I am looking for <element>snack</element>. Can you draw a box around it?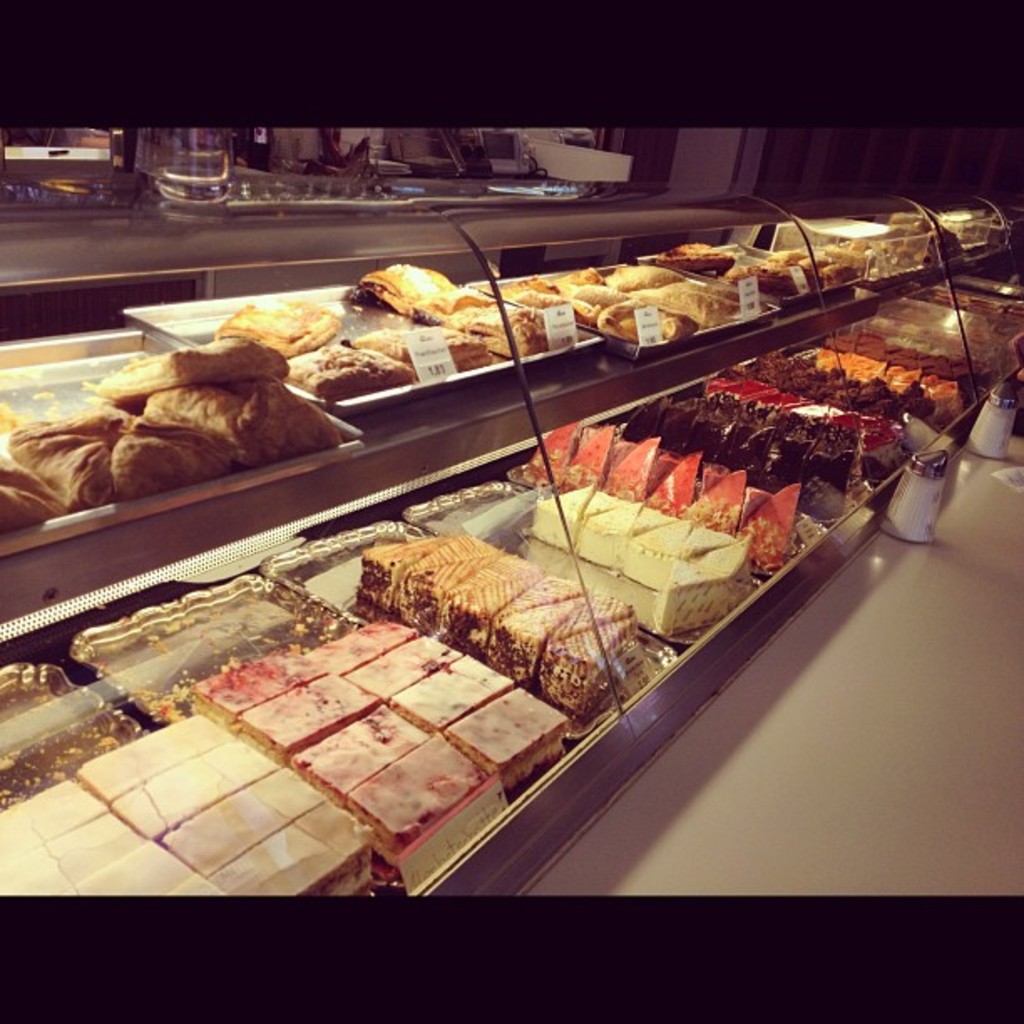
Sure, the bounding box is (x1=97, y1=405, x2=244, y2=500).
